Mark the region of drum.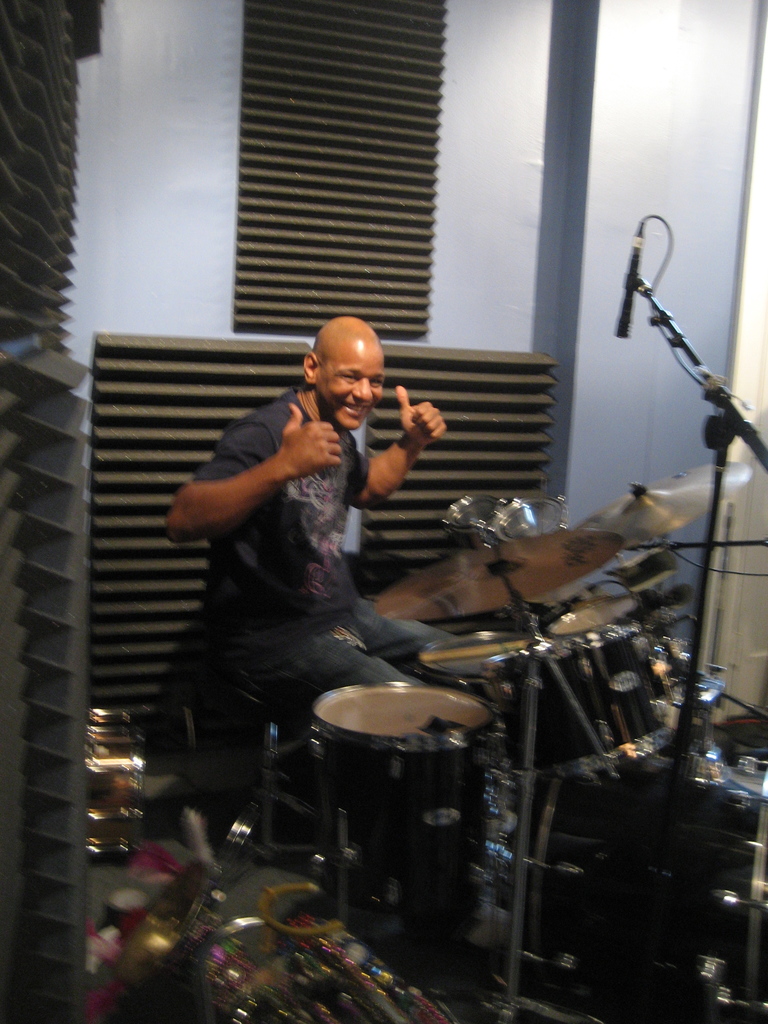
Region: {"x1": 444, "y1": 498, "x2": 491, "y2": 550}.
